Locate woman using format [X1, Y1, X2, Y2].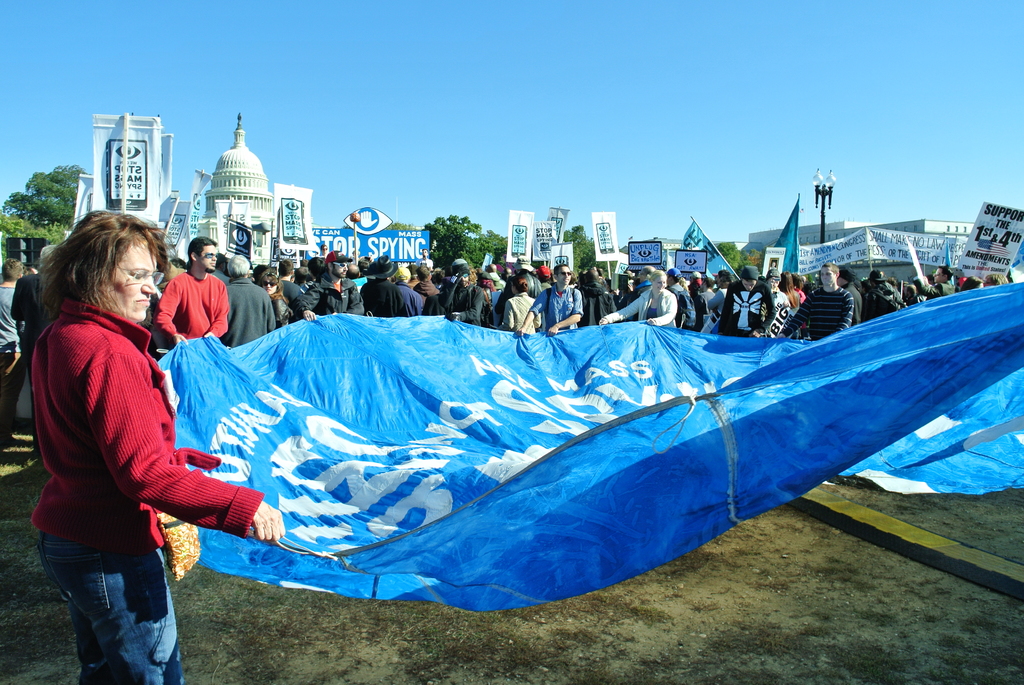
[776, 272, 802, 320].
